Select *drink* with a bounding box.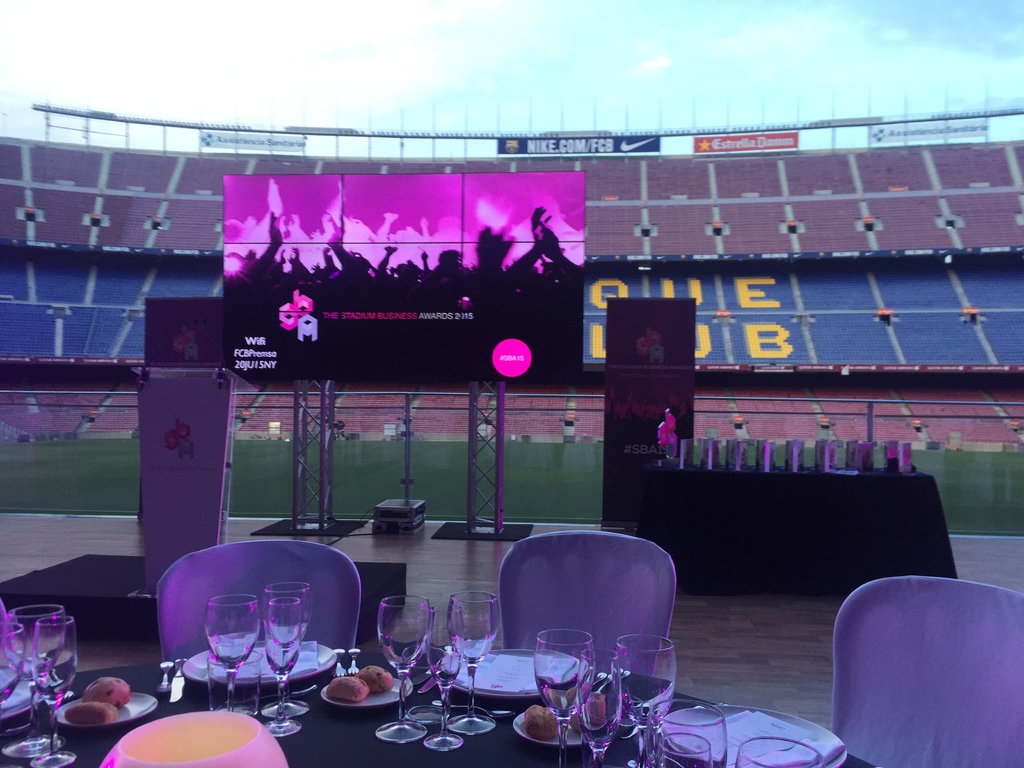
[540,677,582,721].
